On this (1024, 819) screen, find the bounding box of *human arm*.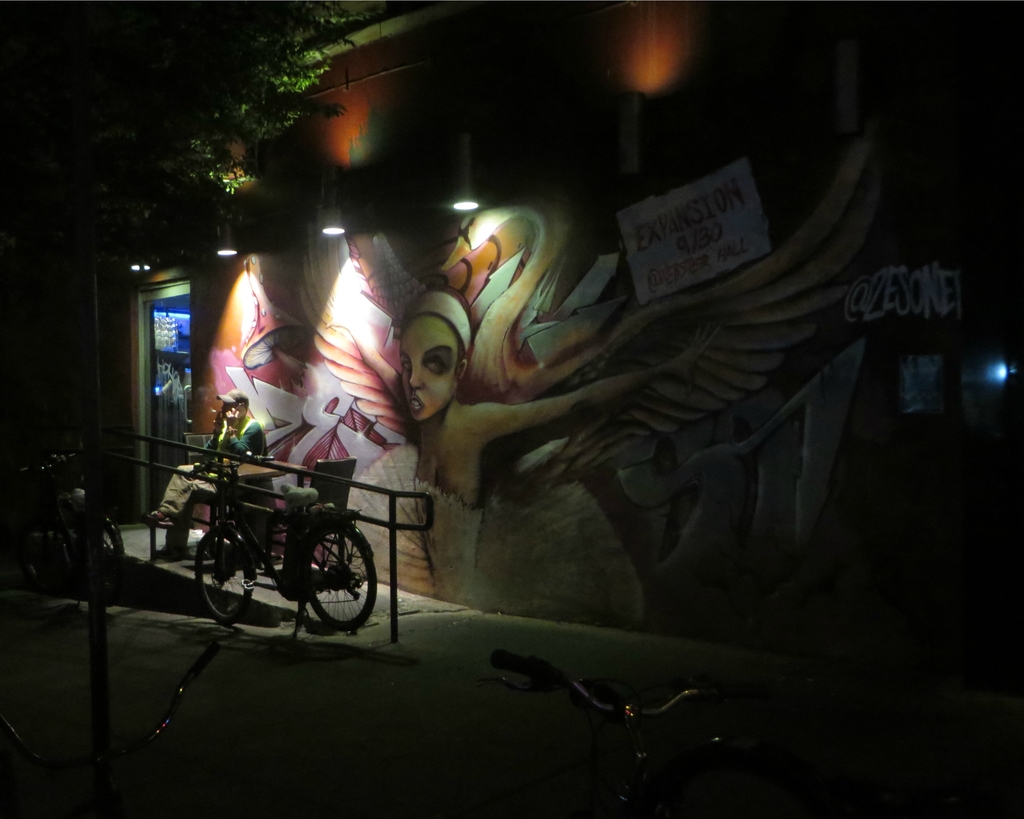
Bounding box: [left=197, top=404, right=228, bottom=455].
